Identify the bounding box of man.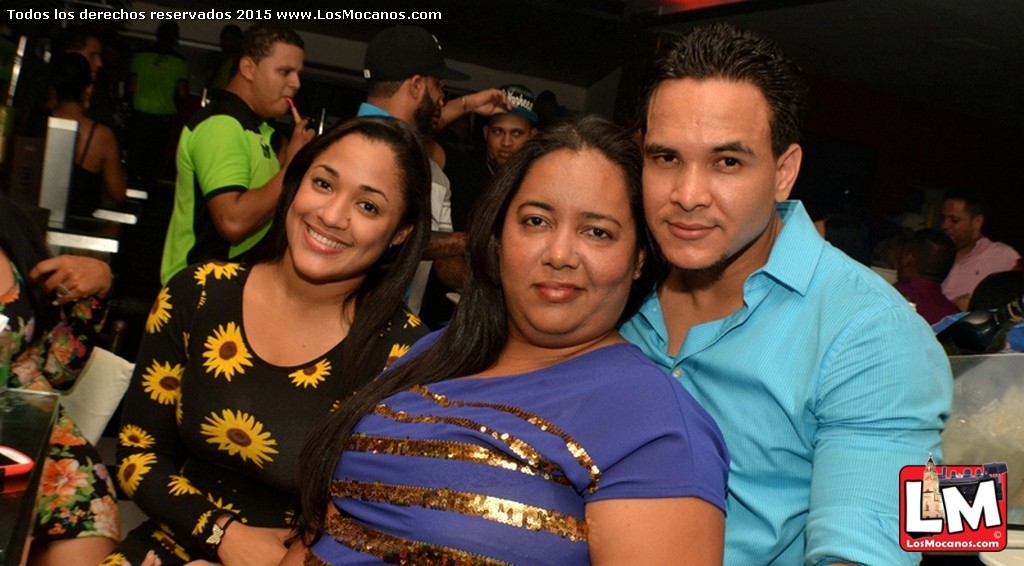
939 193 1016 315.
